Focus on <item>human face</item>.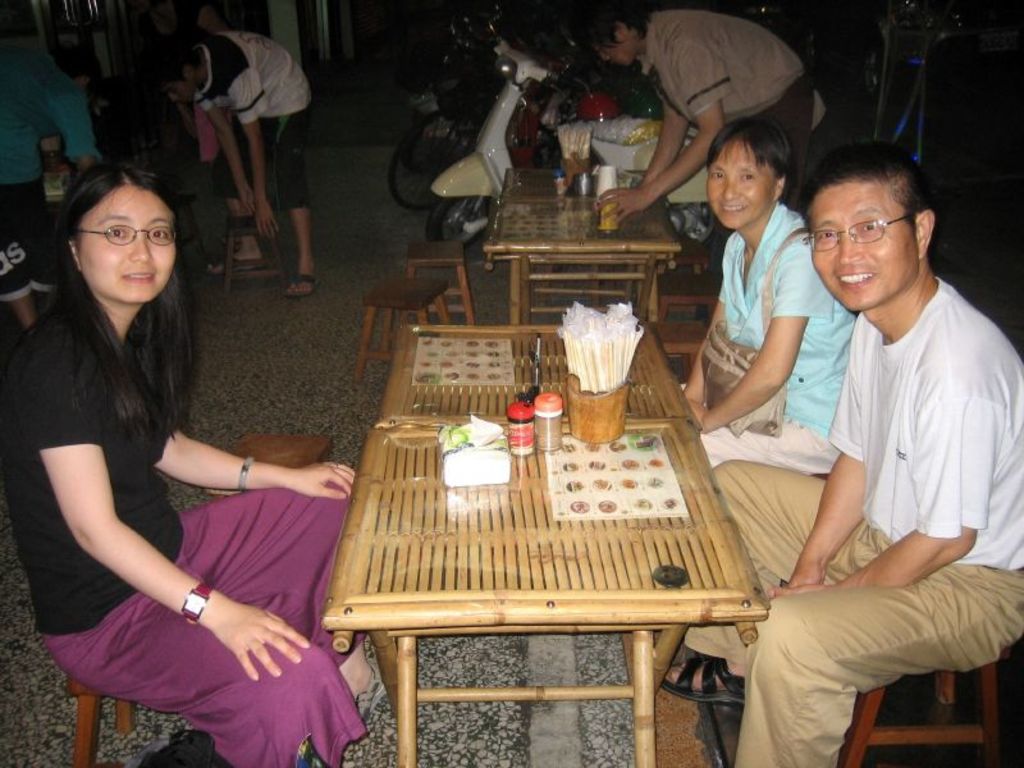
Focused at 713 138 769 228.
